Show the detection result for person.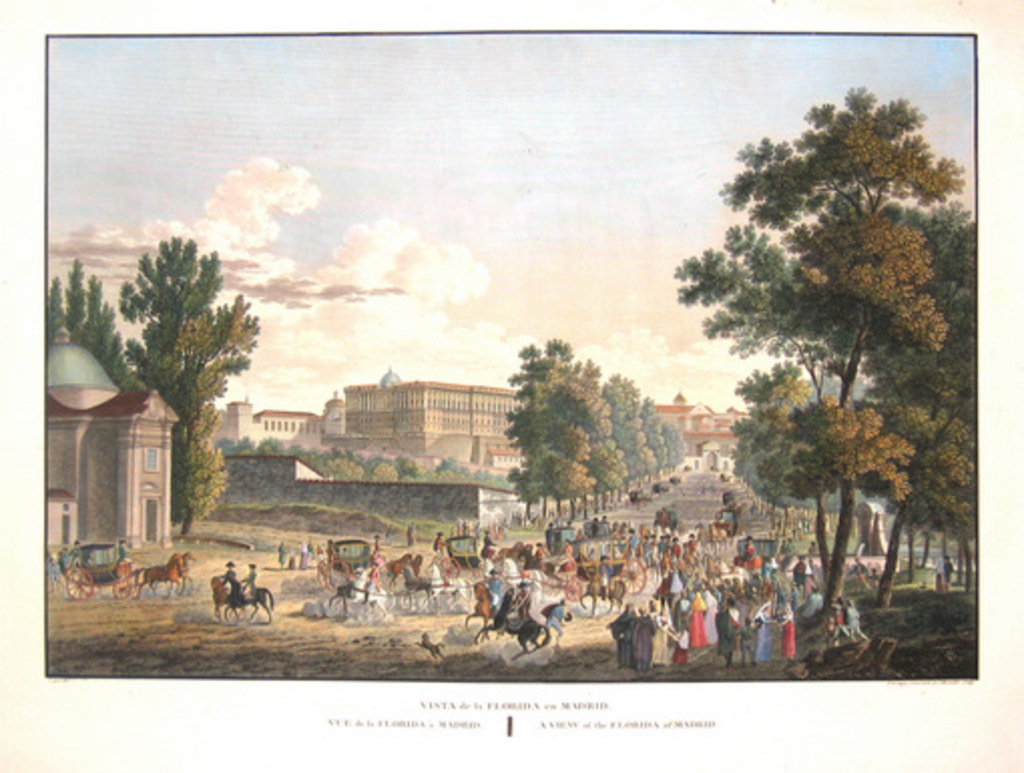
219:560:241:602.
